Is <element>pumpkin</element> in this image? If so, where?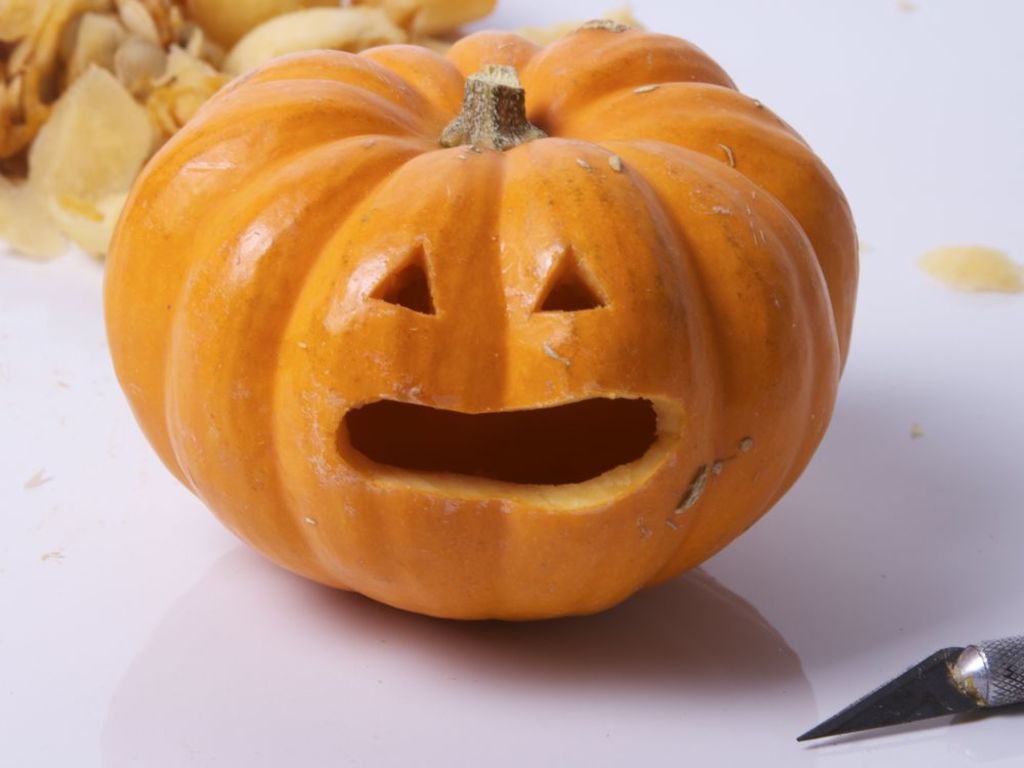
Yes, at locate(93, 26, 853, 624).
